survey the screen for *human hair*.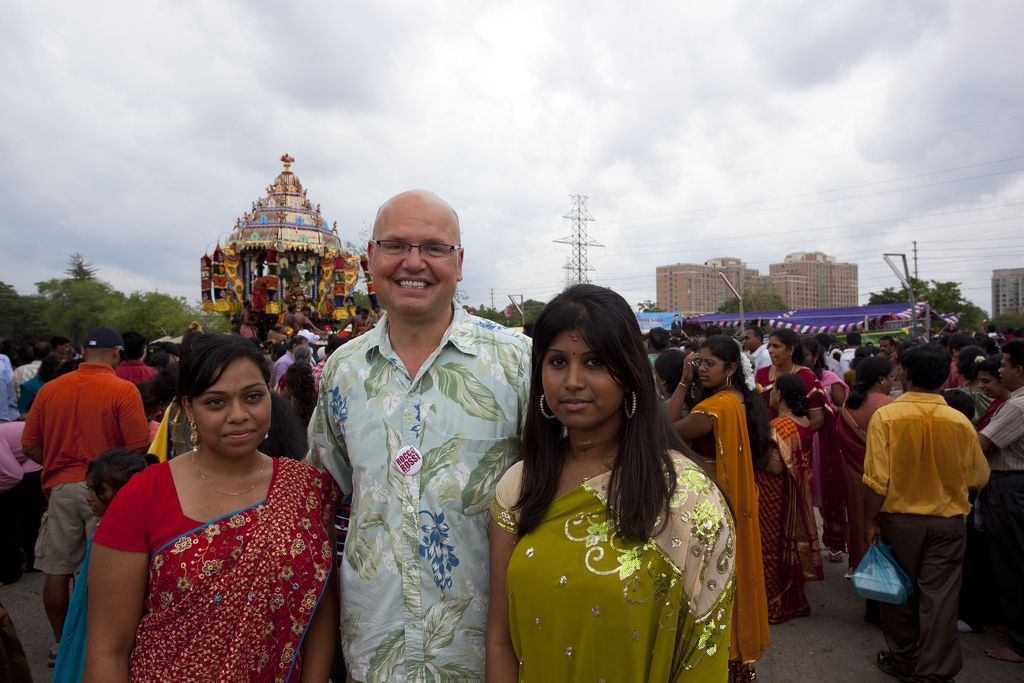
Survey found: box(170, 329, 276, 420).
